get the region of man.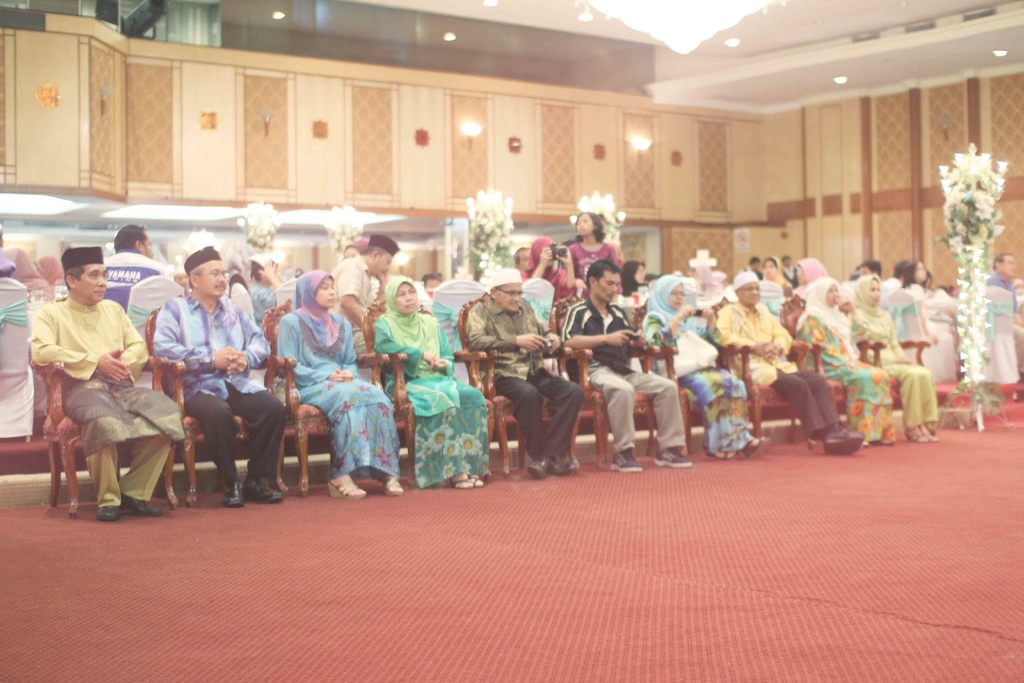
left=104, top=220, right=163, bottom=307.
